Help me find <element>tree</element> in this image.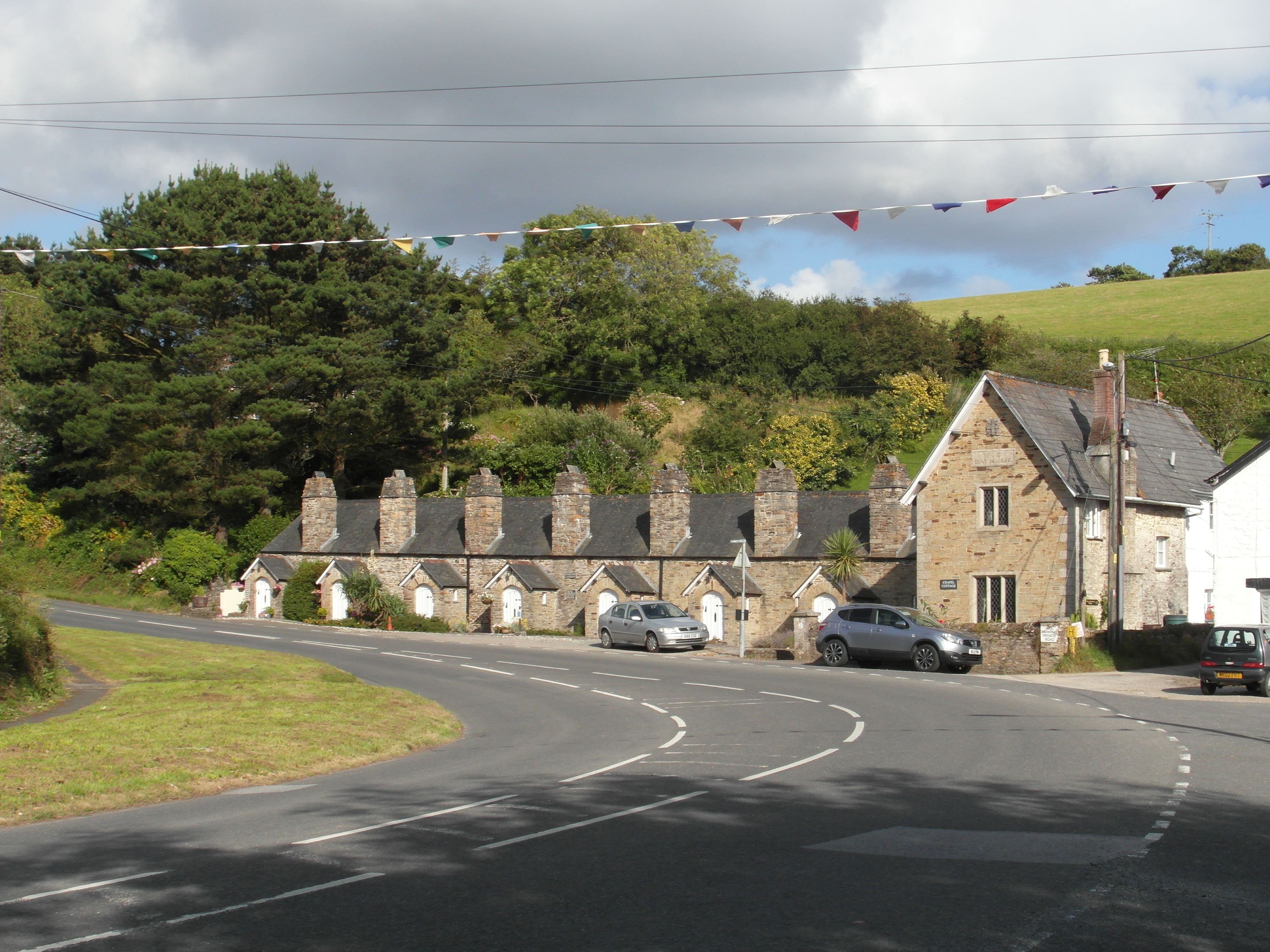
Found it: bbox=[216, 135, 235, 151].
